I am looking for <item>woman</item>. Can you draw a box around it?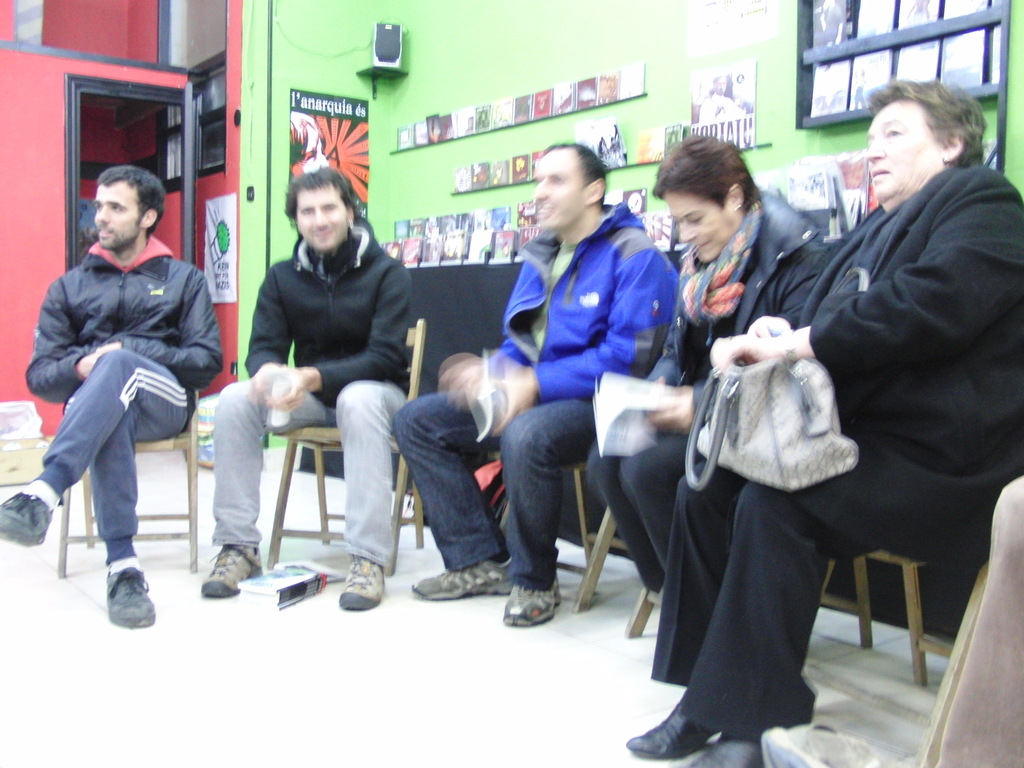
Sure, the bounding box is left=628, top=80, right=1023, bottom=767.
